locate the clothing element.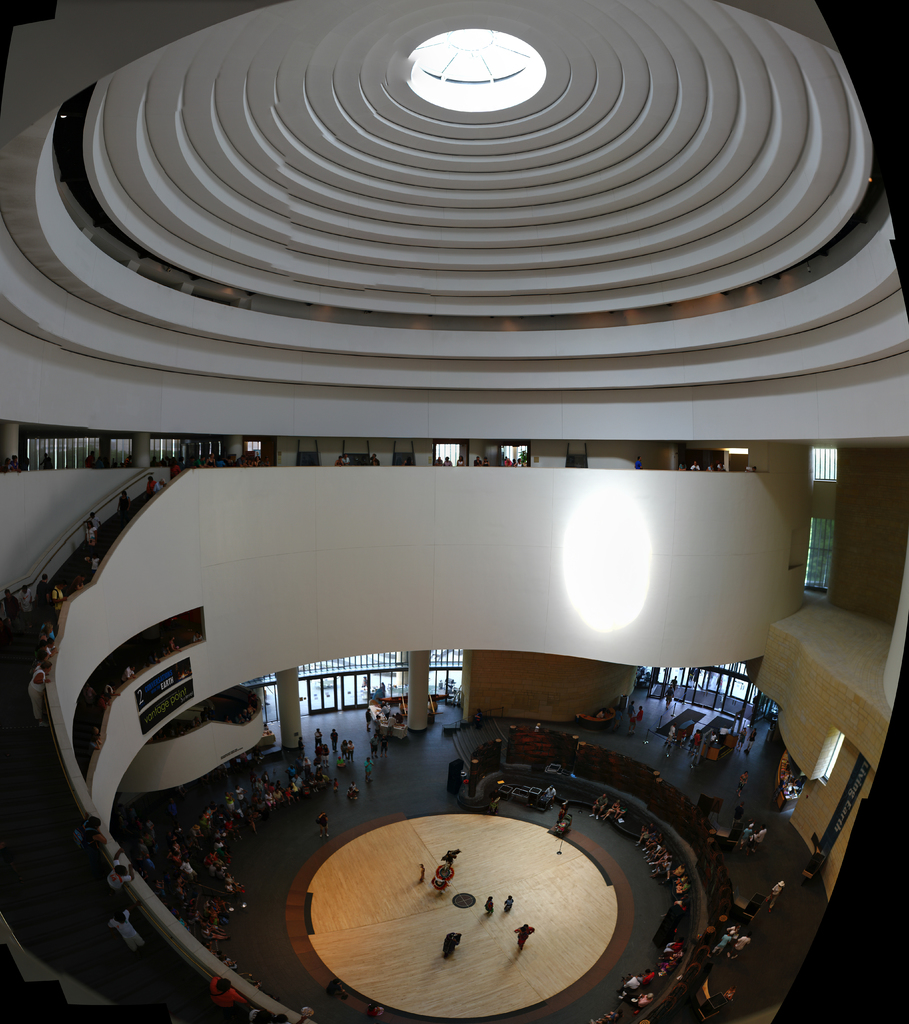
Element bbox: BBox(395, 715, 405, 729).
